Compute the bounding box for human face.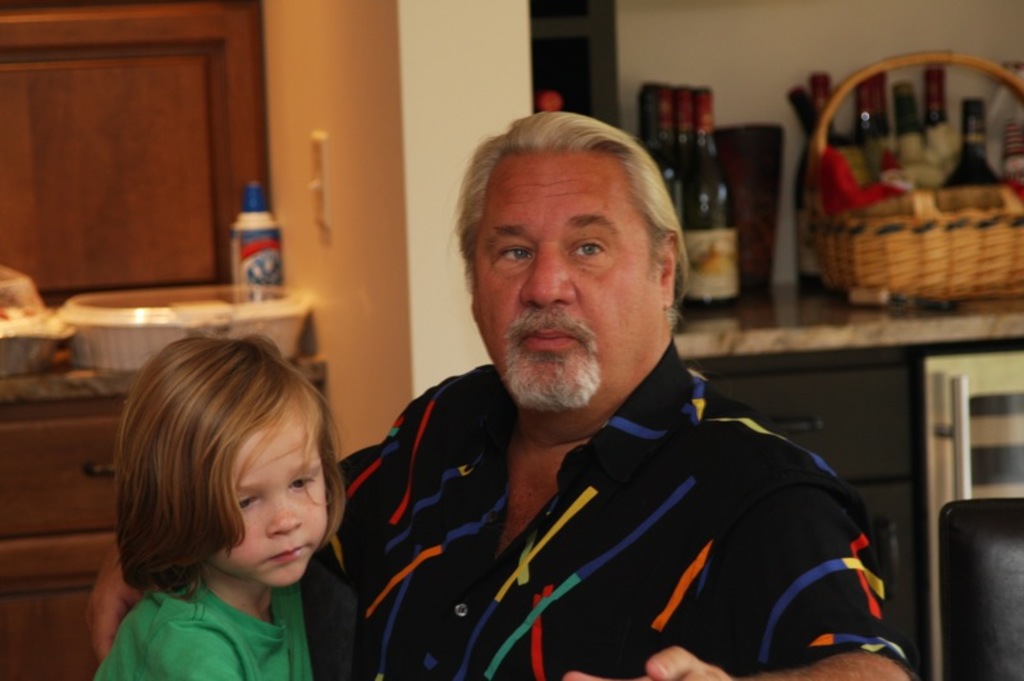
<box>479,147,659,413</box>.
